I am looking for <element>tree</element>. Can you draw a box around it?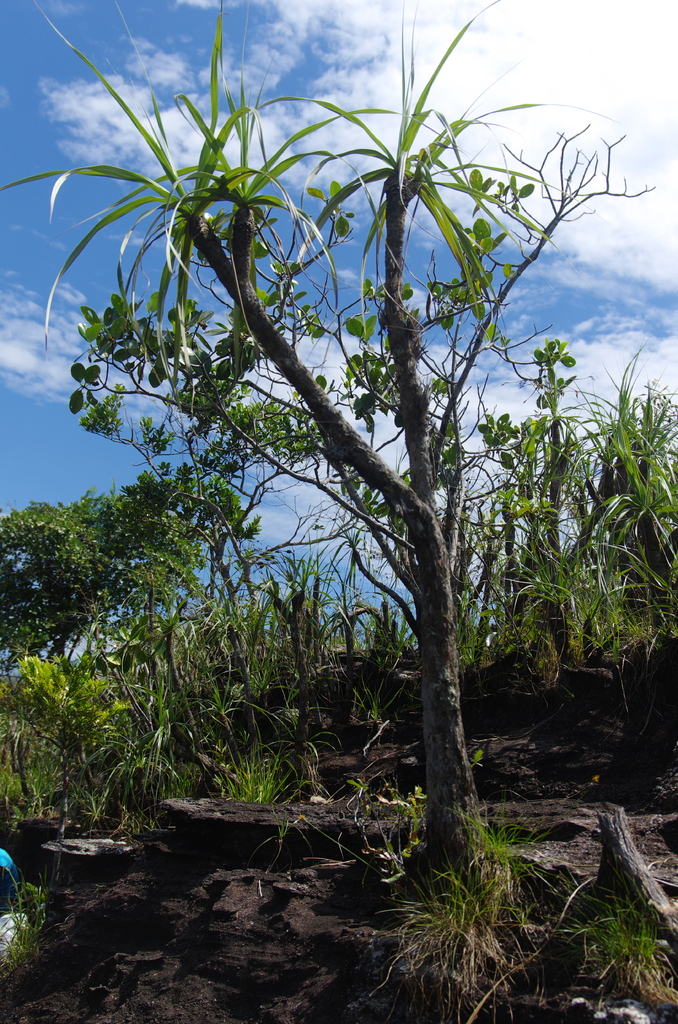
Sure, the bounding box is 0/476/237/664.
